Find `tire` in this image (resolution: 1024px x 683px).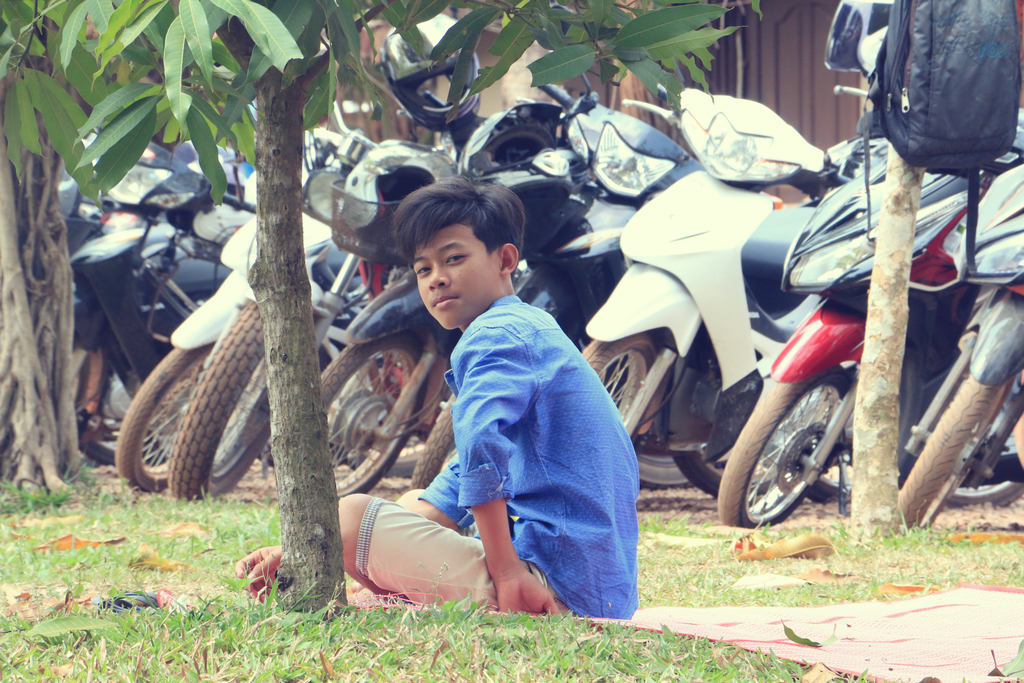
box=[628, 336, 750, 488].
